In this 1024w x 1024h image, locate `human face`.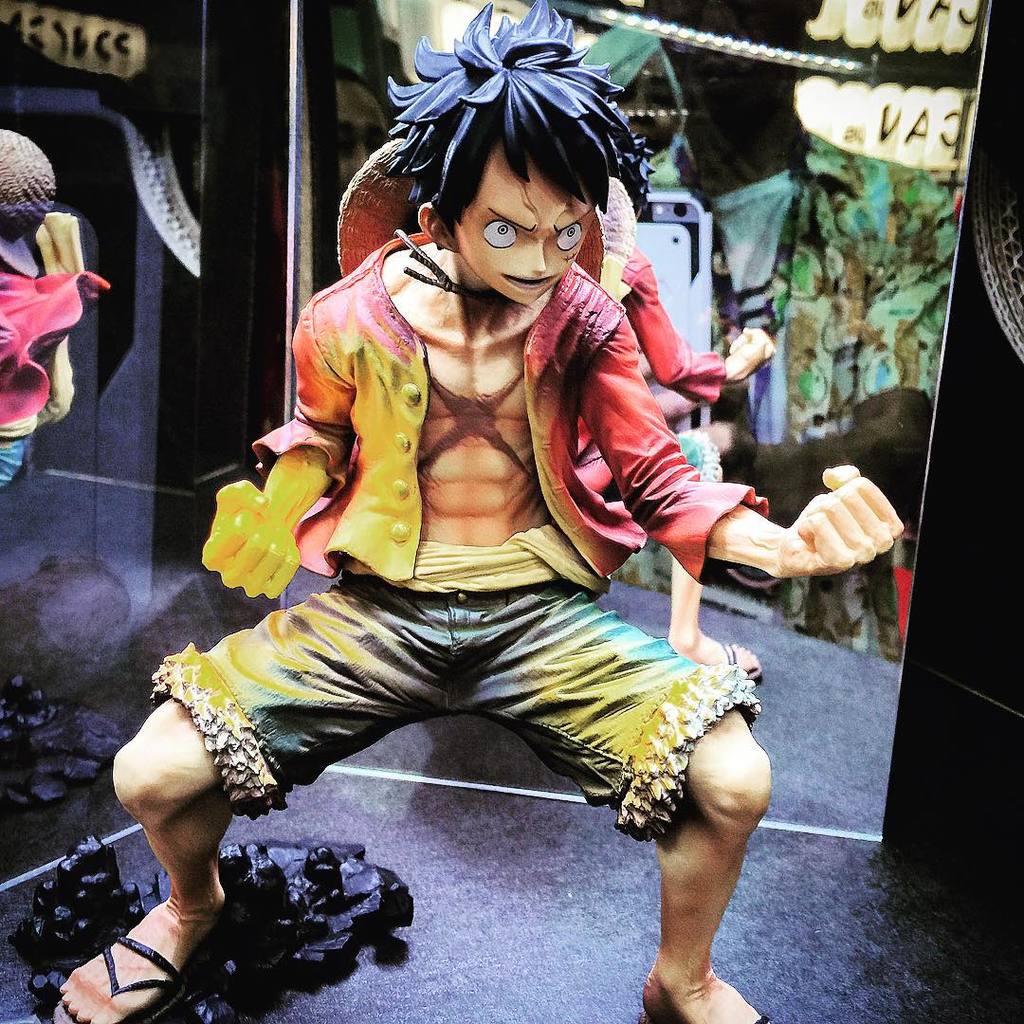
Bounding box: 450,164,588,307.
